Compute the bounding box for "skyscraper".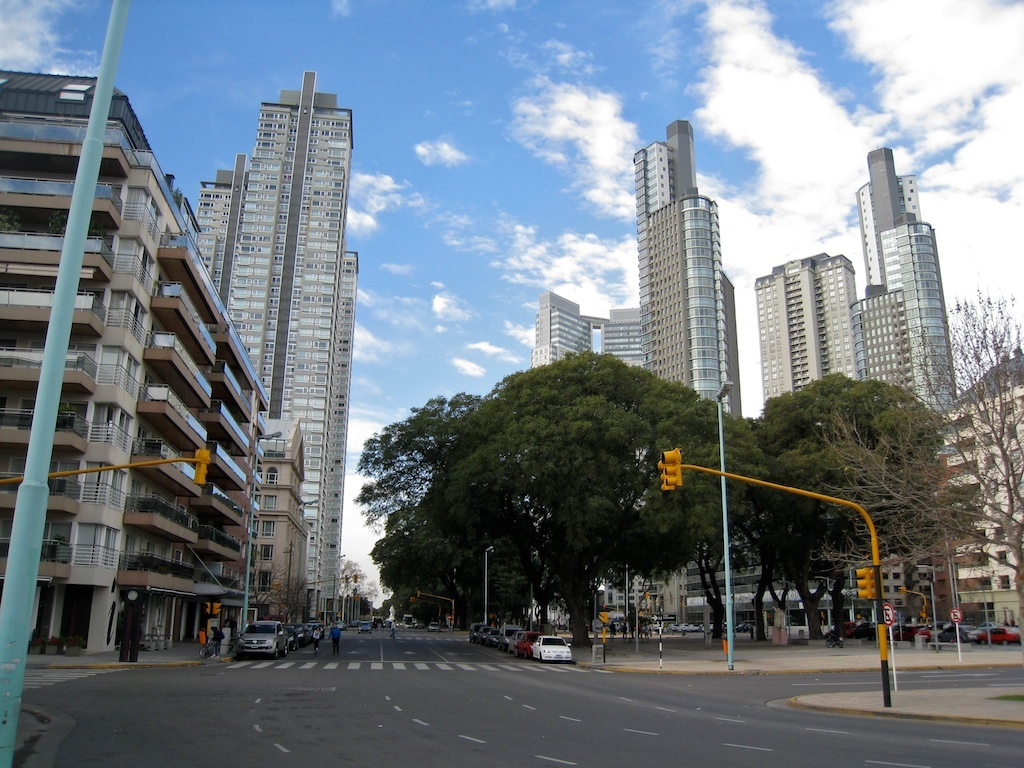
851,147,957,423.
